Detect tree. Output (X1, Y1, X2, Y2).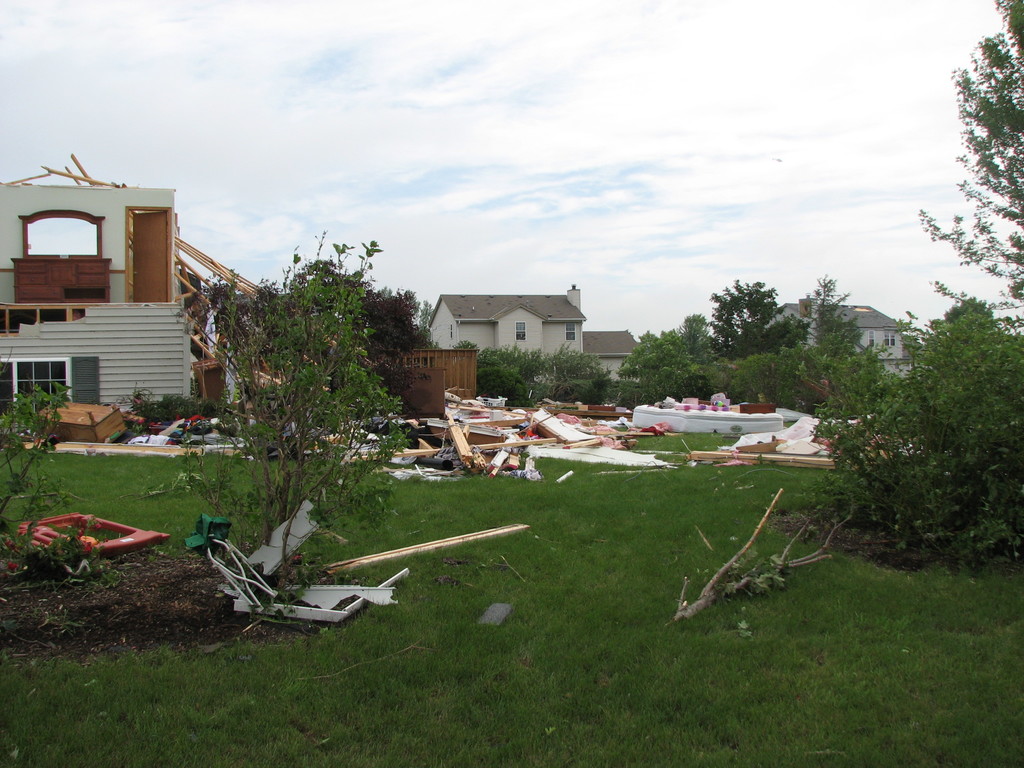
(918, 0, 1023, 328).
